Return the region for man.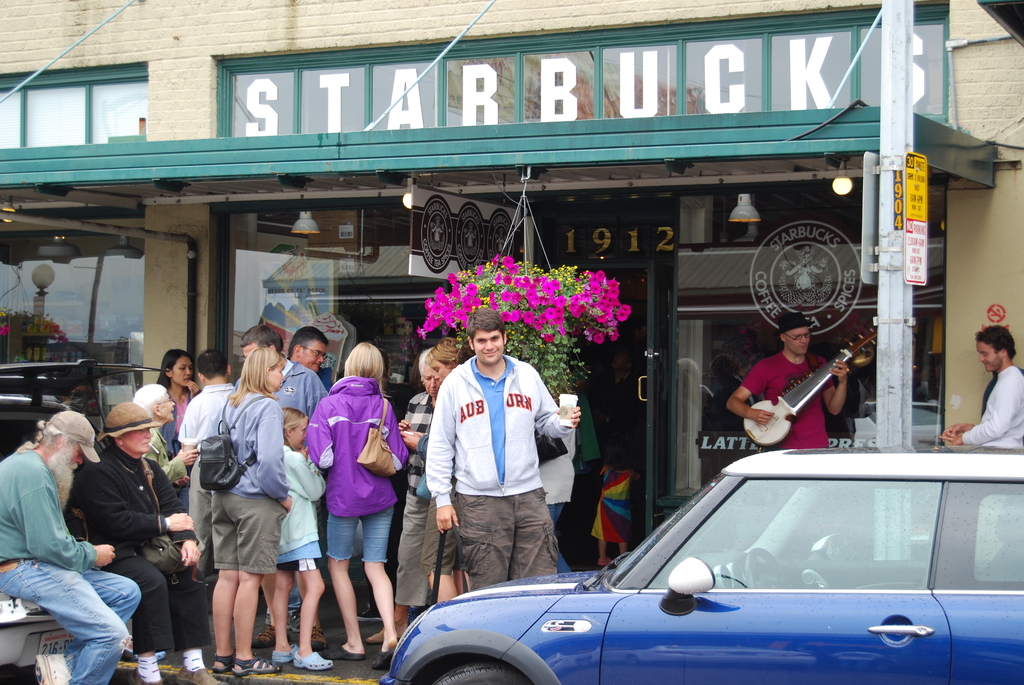
box=[423, 304, 580, 592].
